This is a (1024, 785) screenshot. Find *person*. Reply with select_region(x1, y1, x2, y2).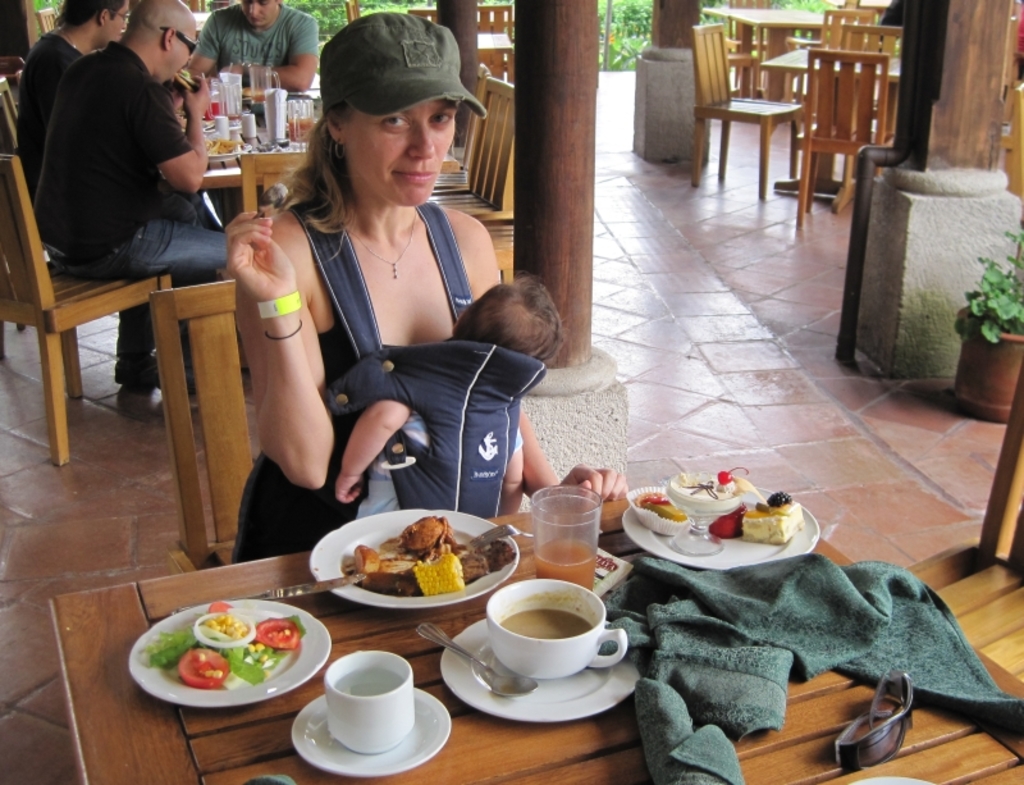
select_region(14, 0, 132, 195).
